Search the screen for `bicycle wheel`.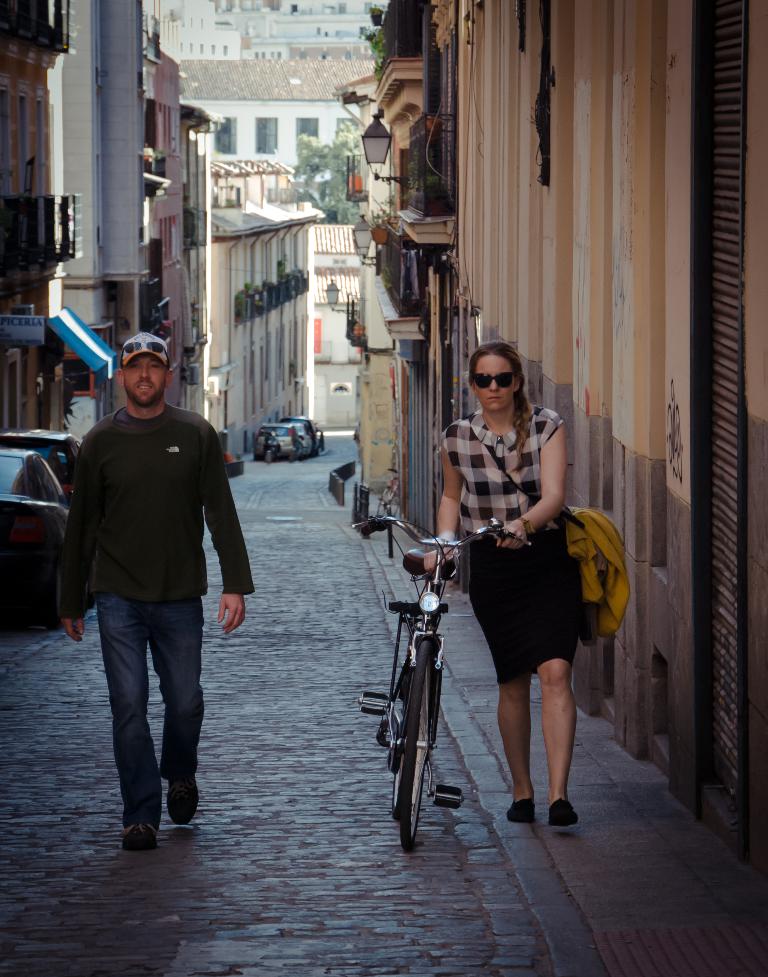
Found at locate(386, 647, 449, 835).
